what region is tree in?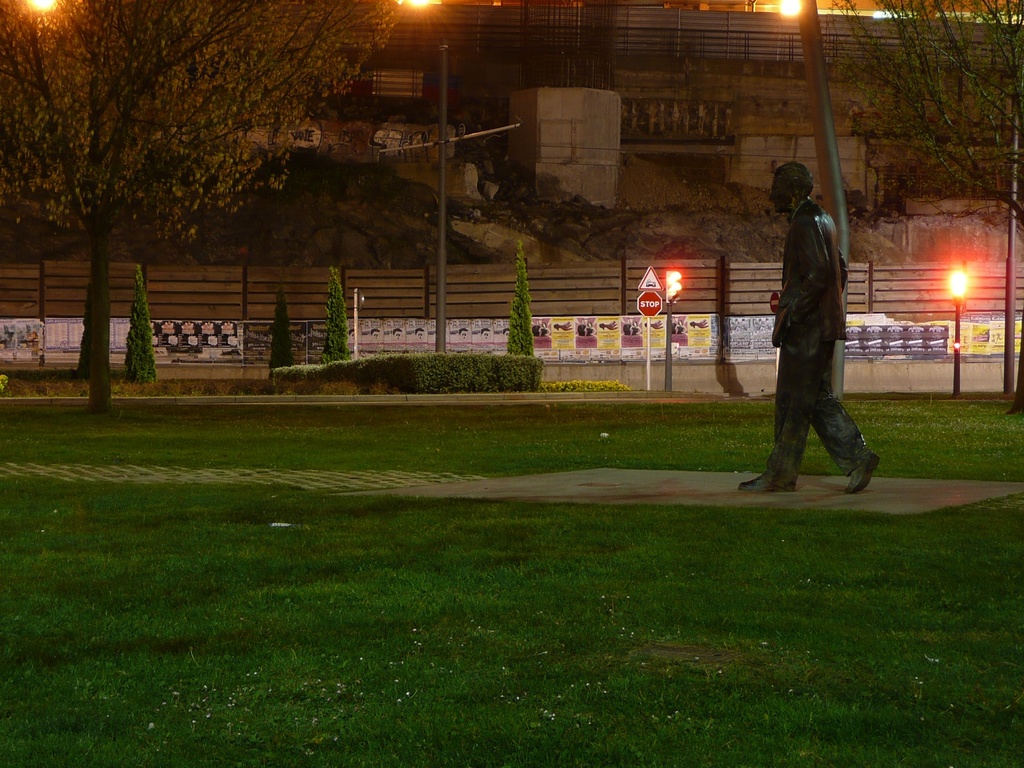
box(501, 242, 535, 358).
